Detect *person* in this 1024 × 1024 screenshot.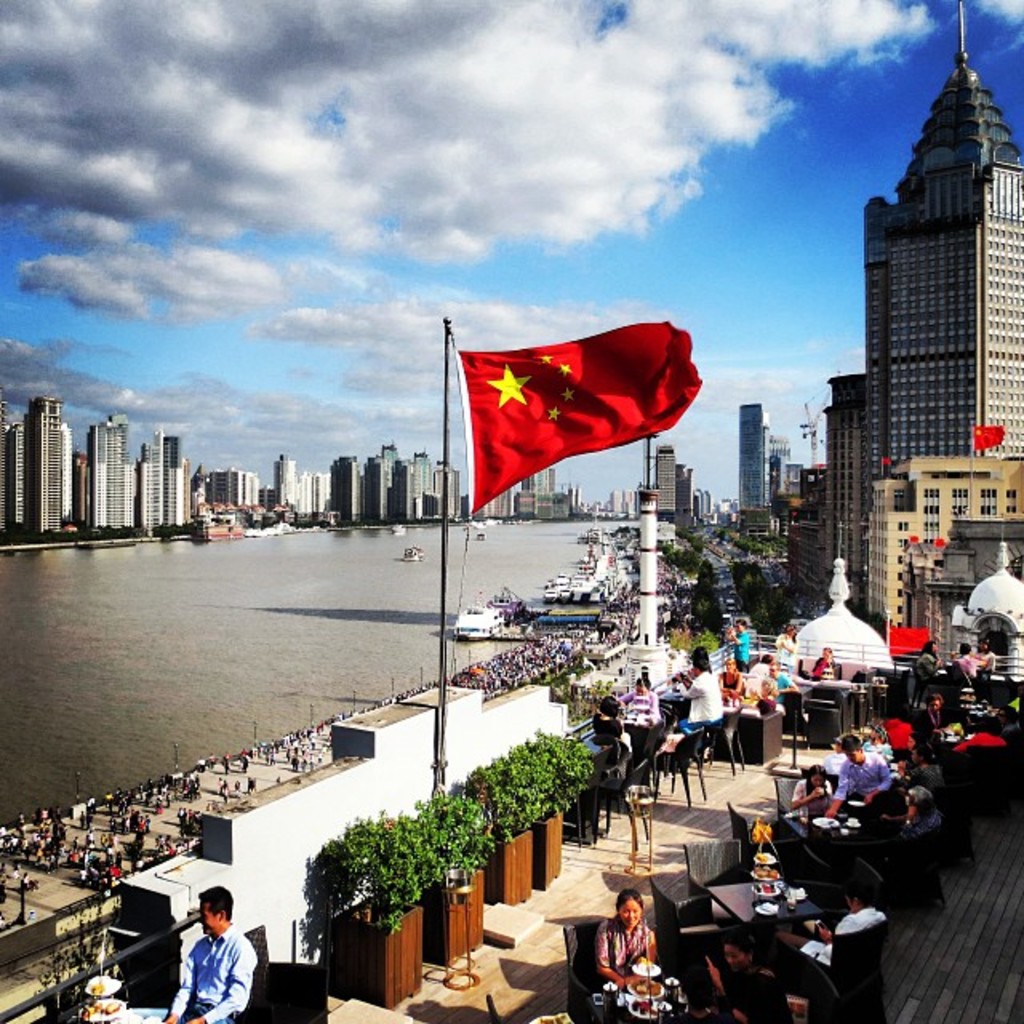
Detection: select_region(899, 781, 933, 826).
